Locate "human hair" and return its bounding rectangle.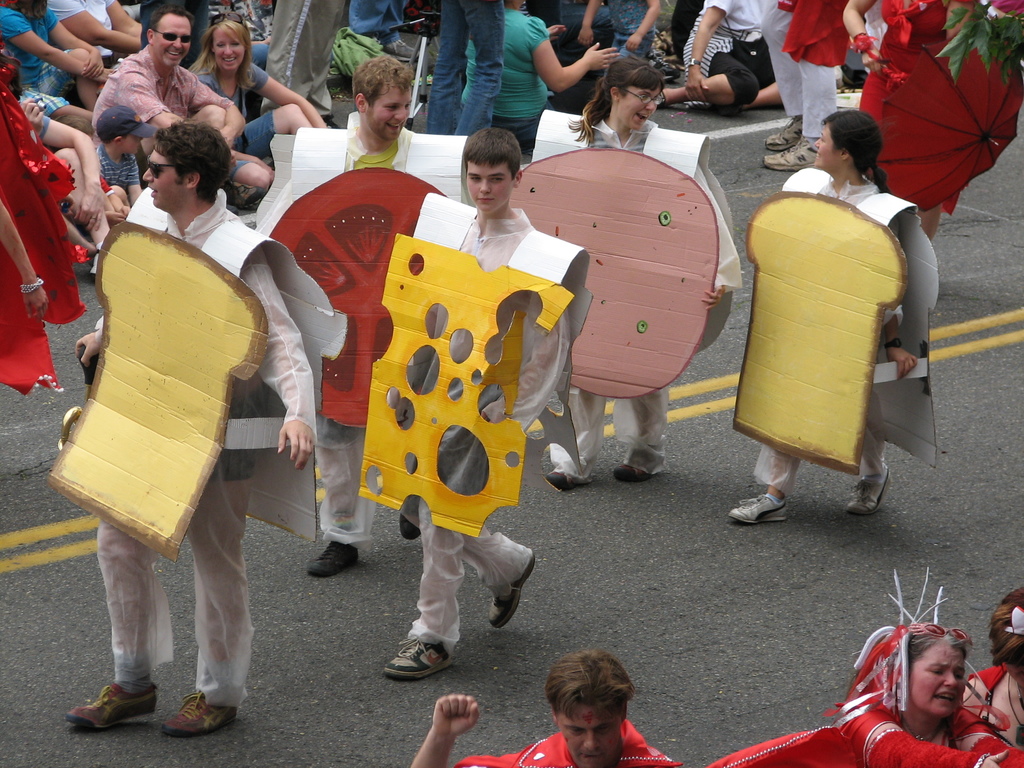
bbox(461, 125, 522, 175).
